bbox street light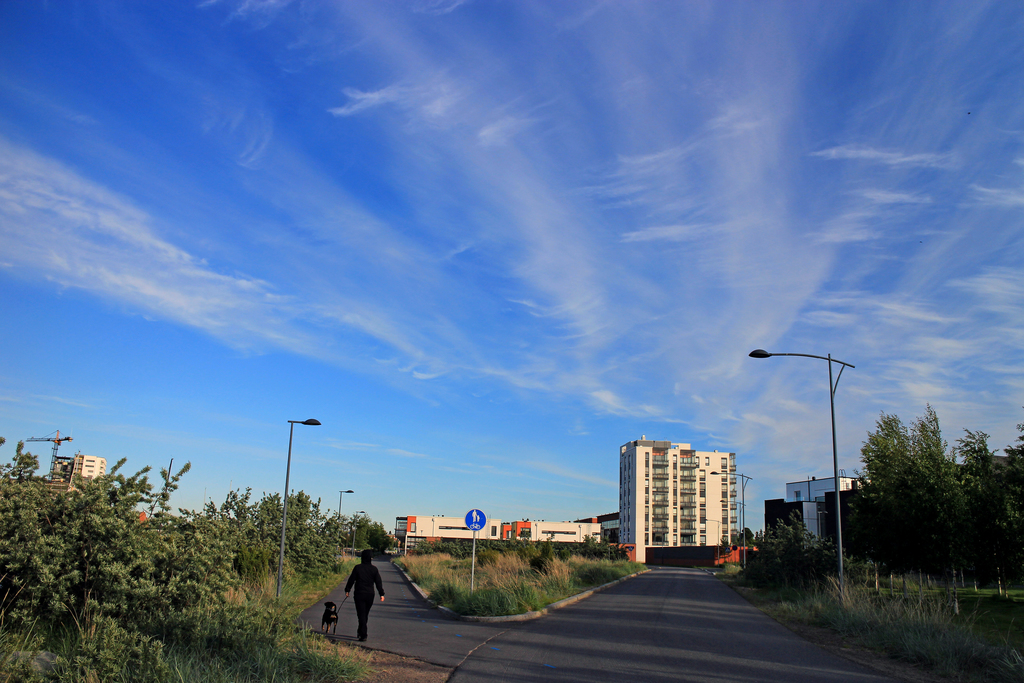
crop(431, 518, 434, 536)
